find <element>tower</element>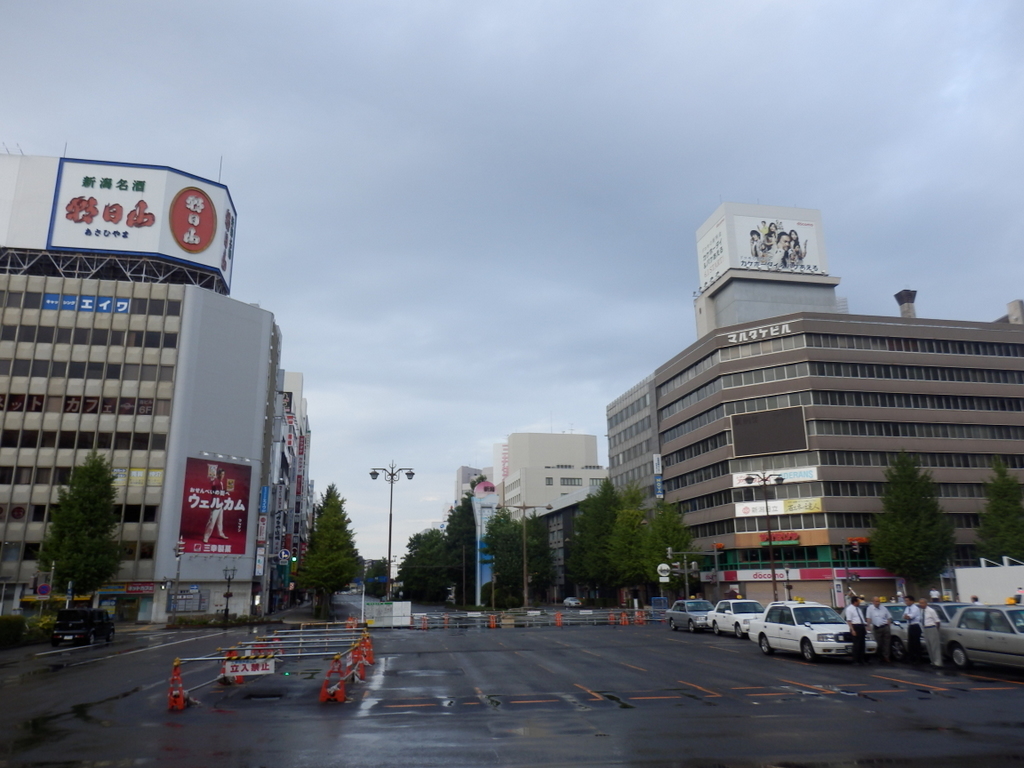
select_region(449, 465, 484, 509)
